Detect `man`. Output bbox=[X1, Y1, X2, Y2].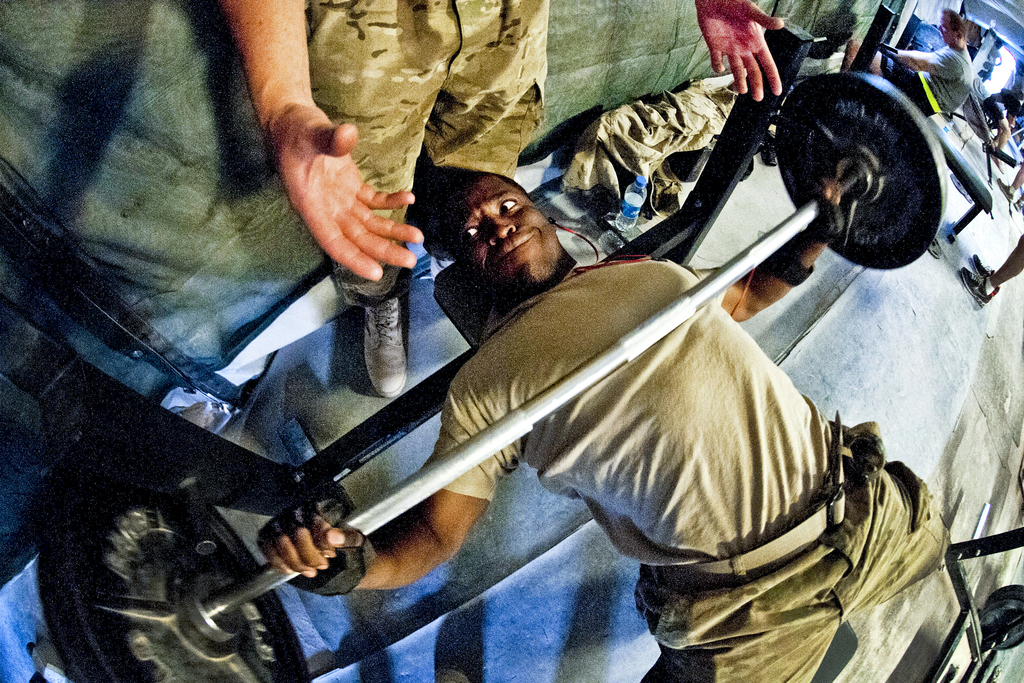
bbox=[836, 7, 977, 113].
